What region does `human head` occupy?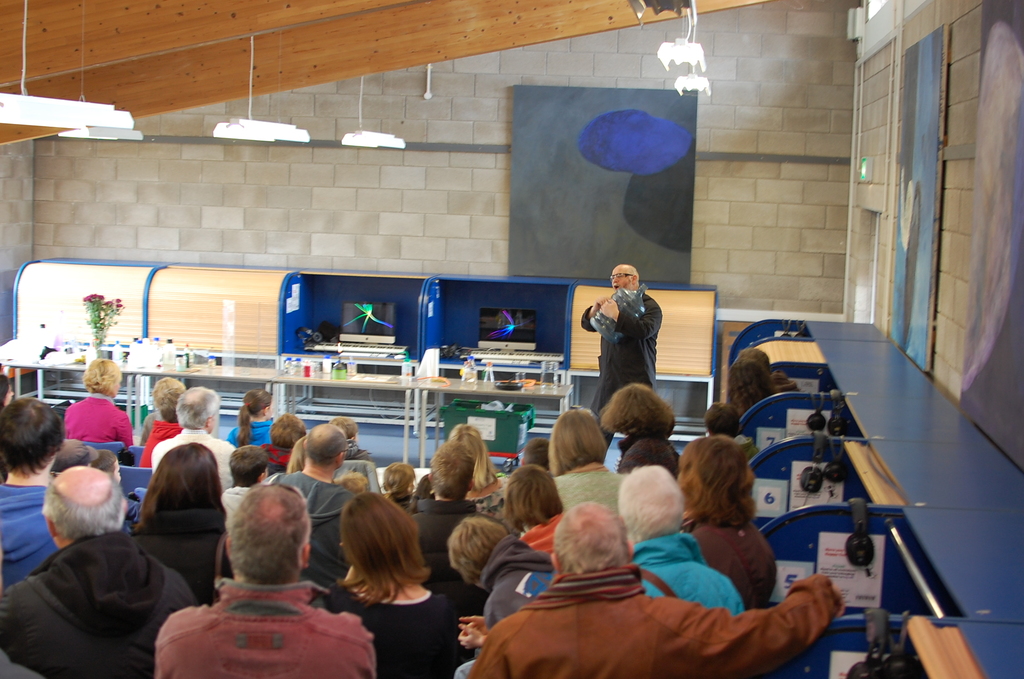
bbox(331, 416, 357, 445).
